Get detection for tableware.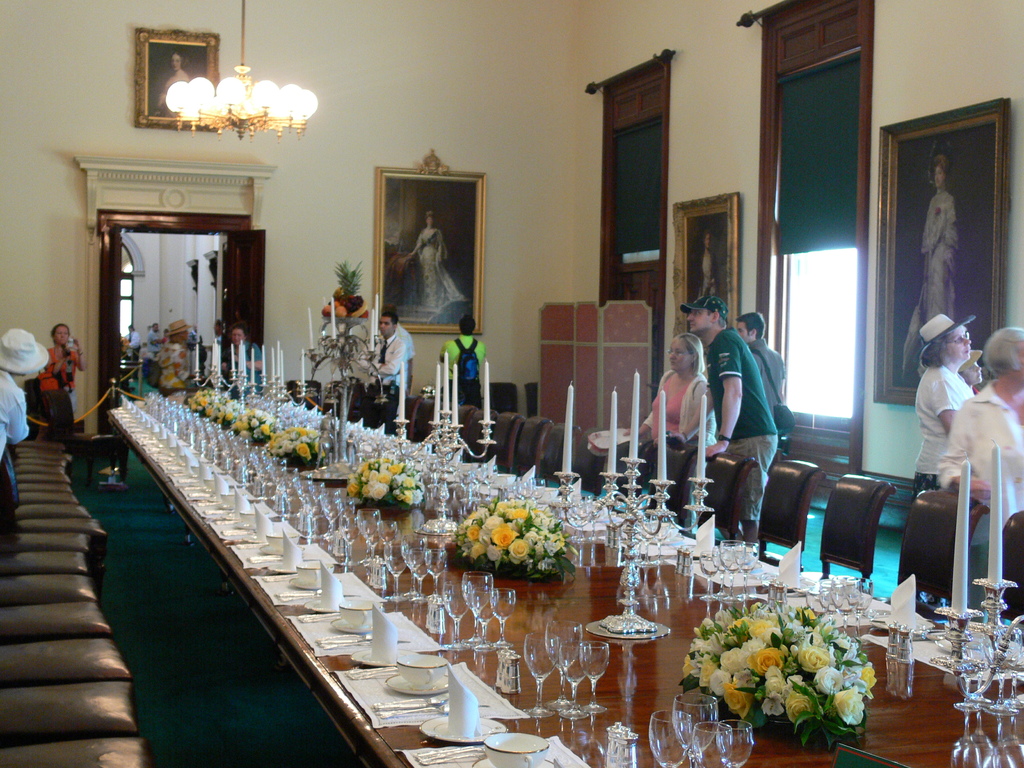
Detection: [198, 472, 220, 492].
